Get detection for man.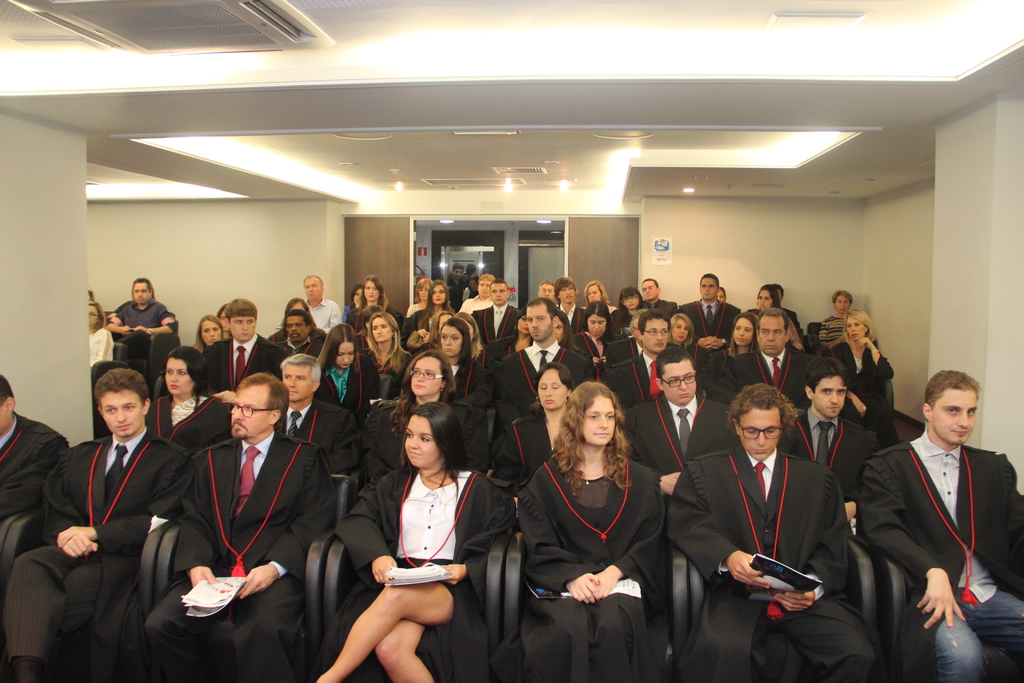
Detection: <box>299,272,338,327</box>.
